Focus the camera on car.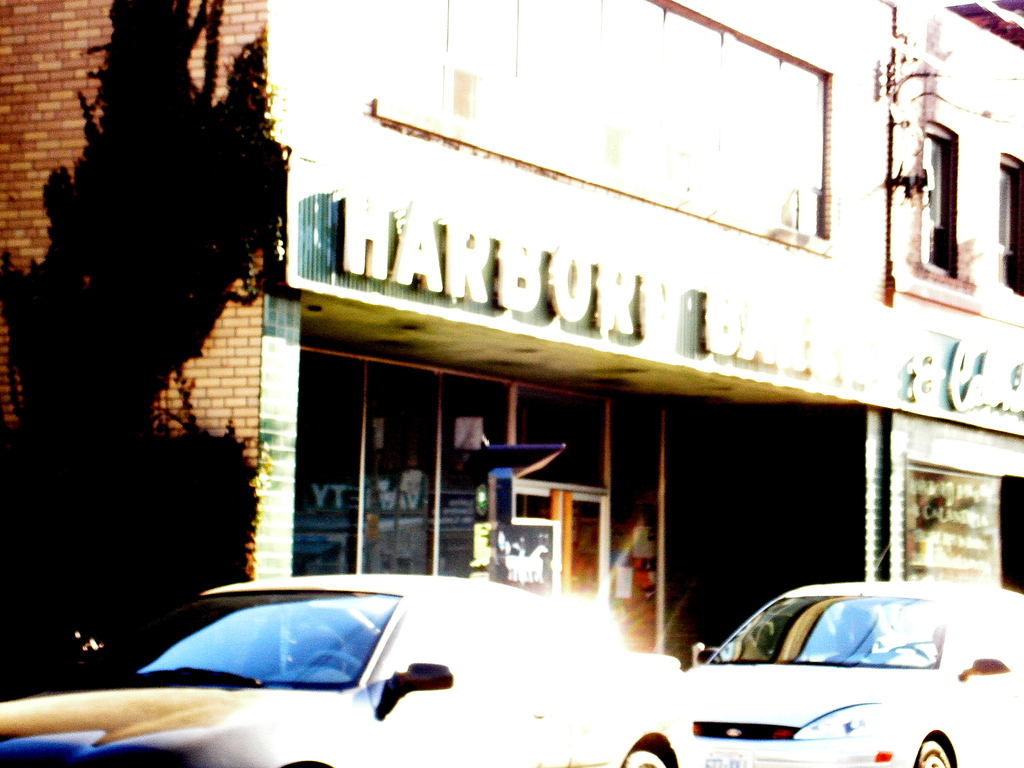
Focus region: <box>684,550,1023,764</box>.
